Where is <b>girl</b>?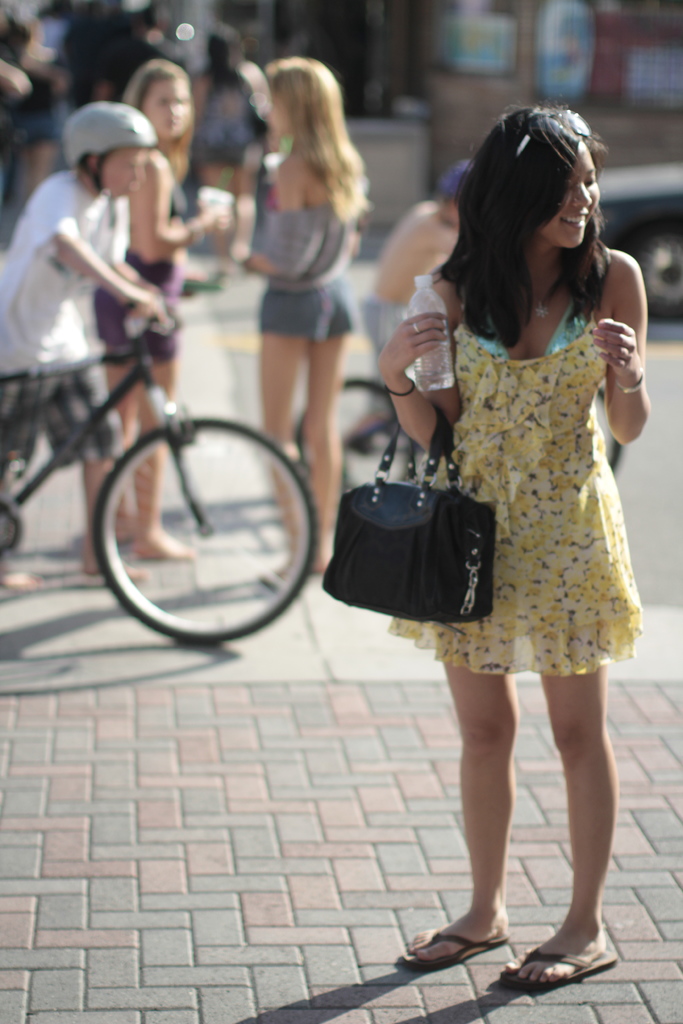
detection(377, 97, 656, 994).
